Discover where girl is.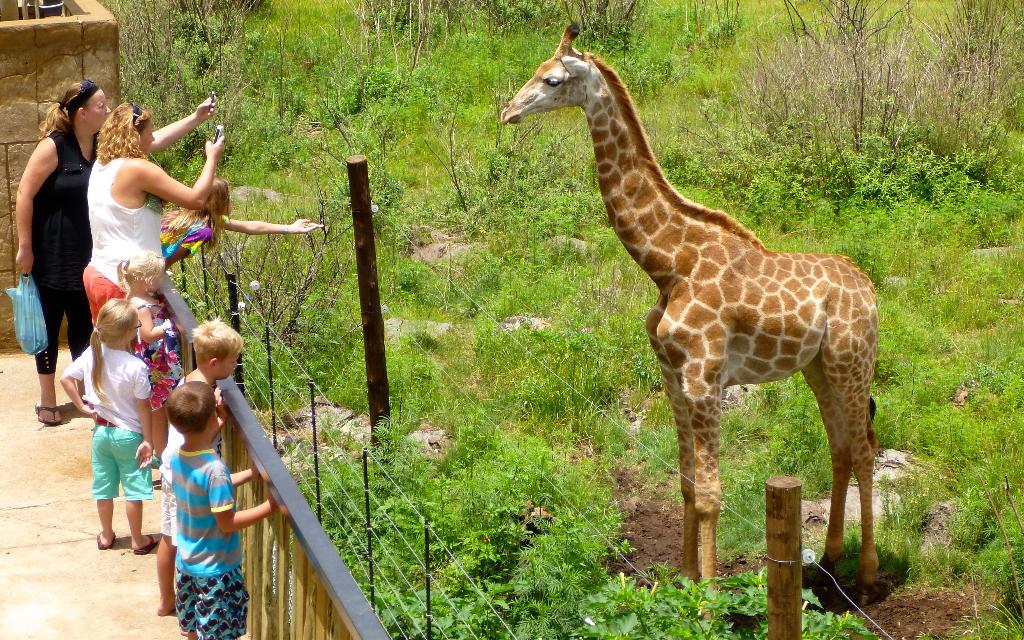
Discovered at (x1=59, y1=299, x2=152, y2=551).
